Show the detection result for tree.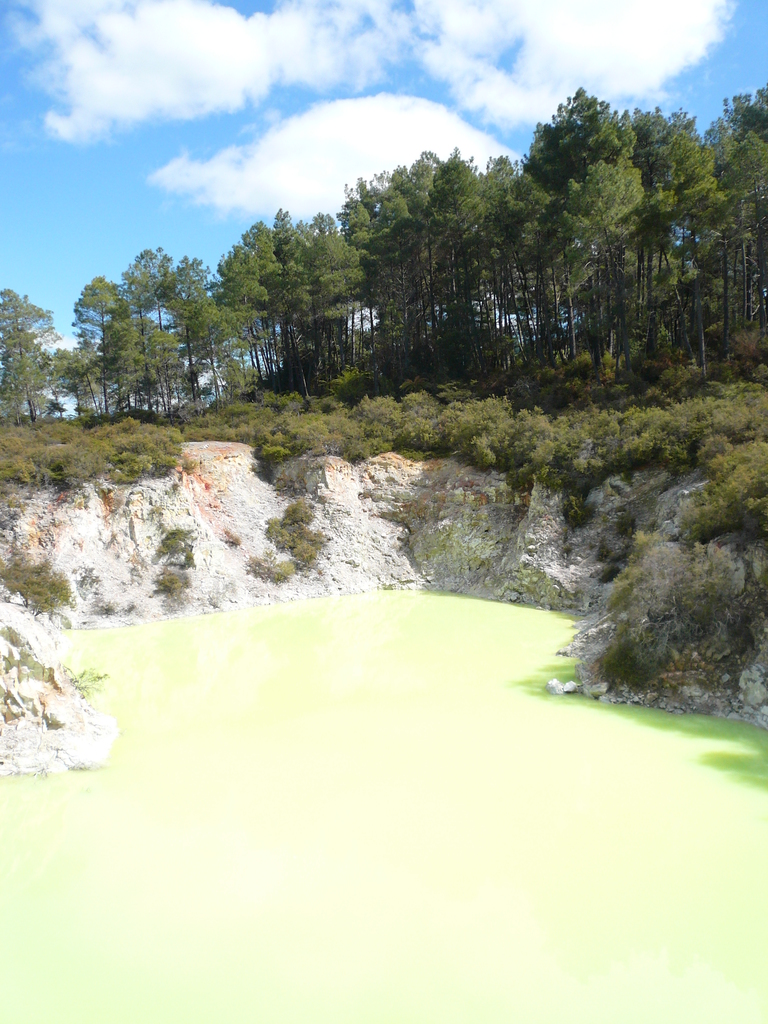
crop(122, 308, 192, 412).
